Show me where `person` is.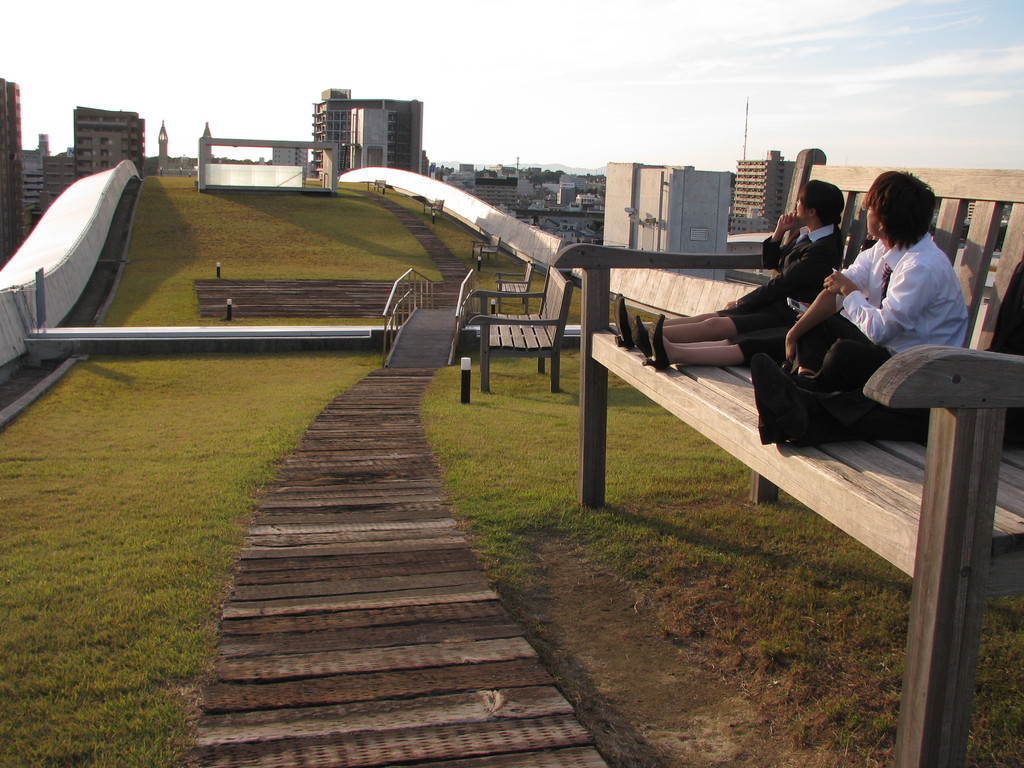
`person` is at <bbox>819, 168, 971, 420</bbox>.
